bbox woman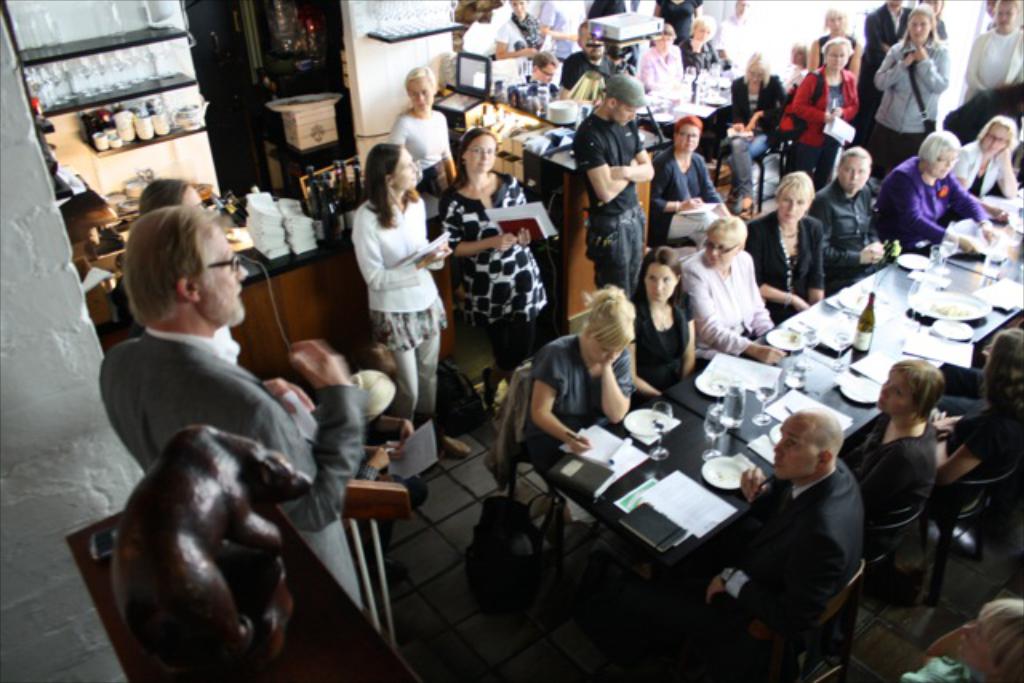
box=[370, 51, 461, 192]
